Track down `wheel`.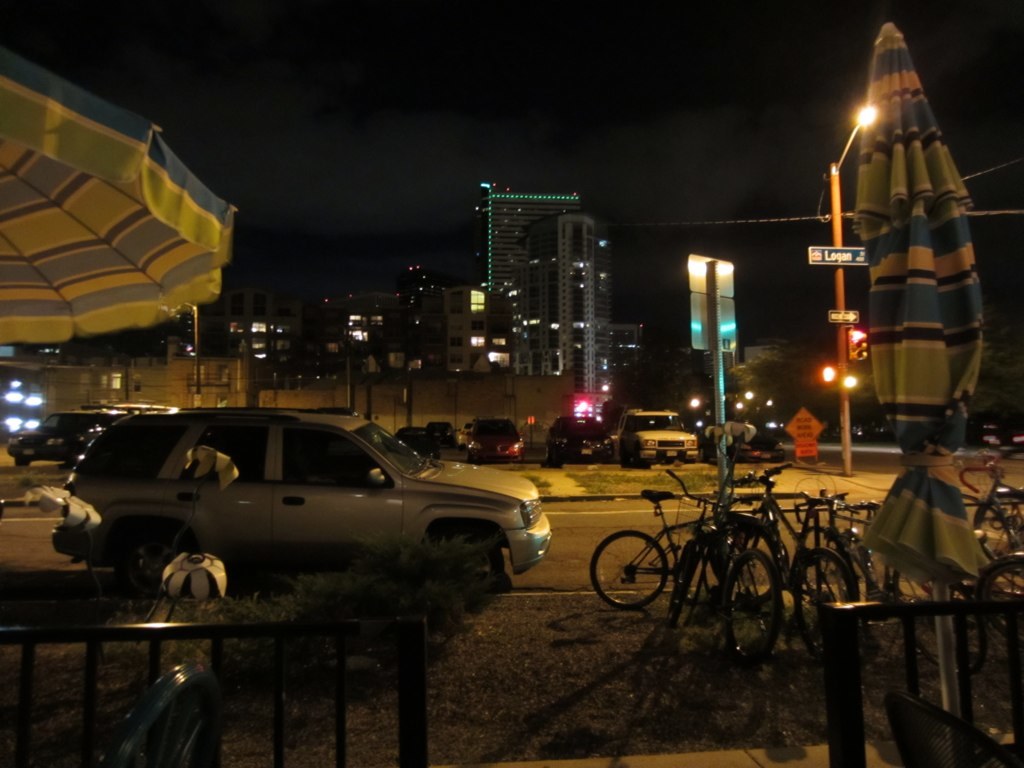
Tracked to region(18, 454, 35, 466).
